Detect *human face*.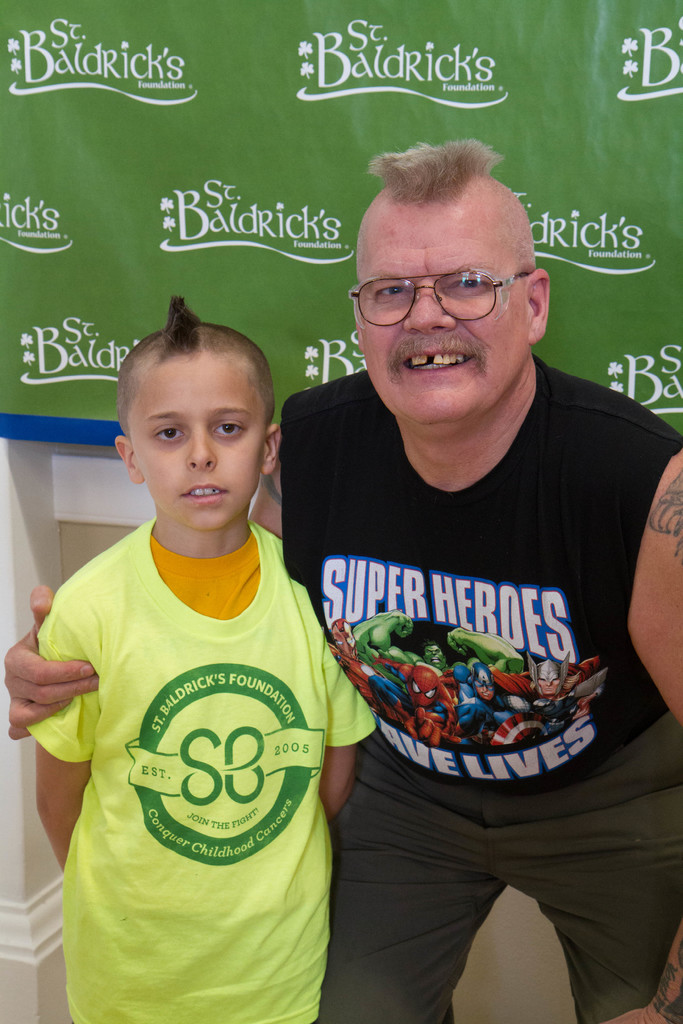
Detected at pyautogui.locateOnScreen(352, 209, 525, 417).
